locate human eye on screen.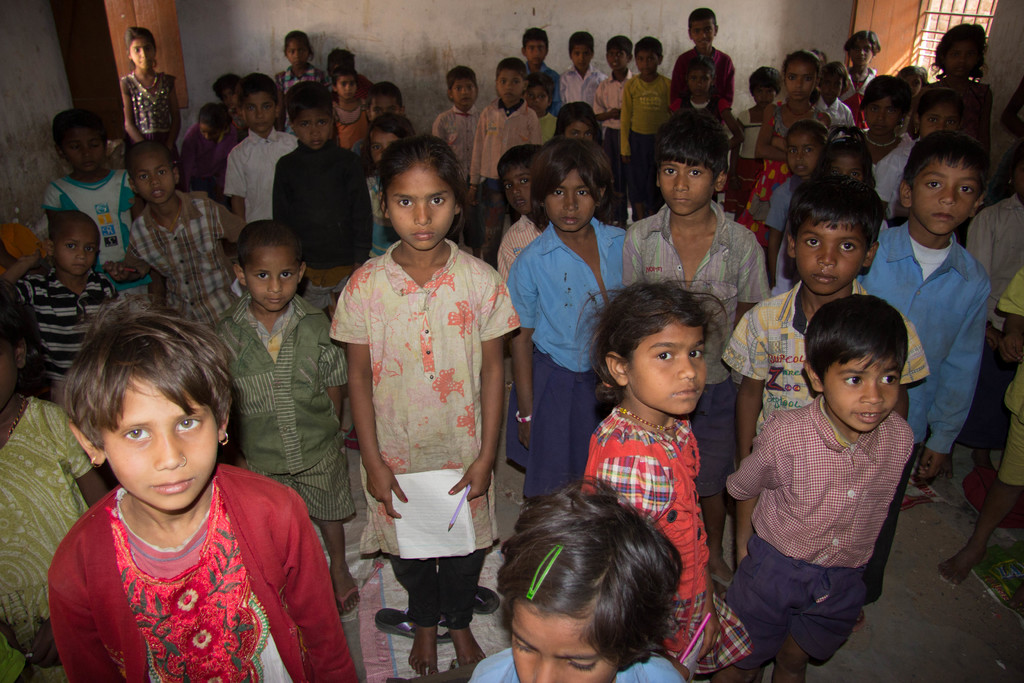
On screen at bbox=(387, 106, 396, 112).
